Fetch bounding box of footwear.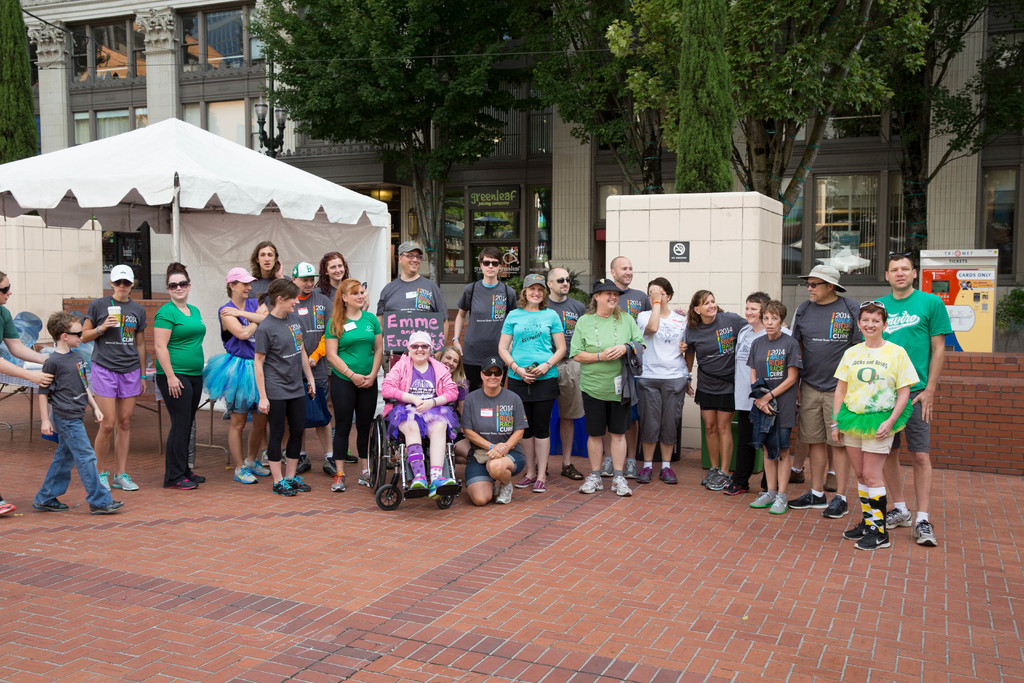
Bbox: (x1=611, y1=478, x2=630, y2=495).
